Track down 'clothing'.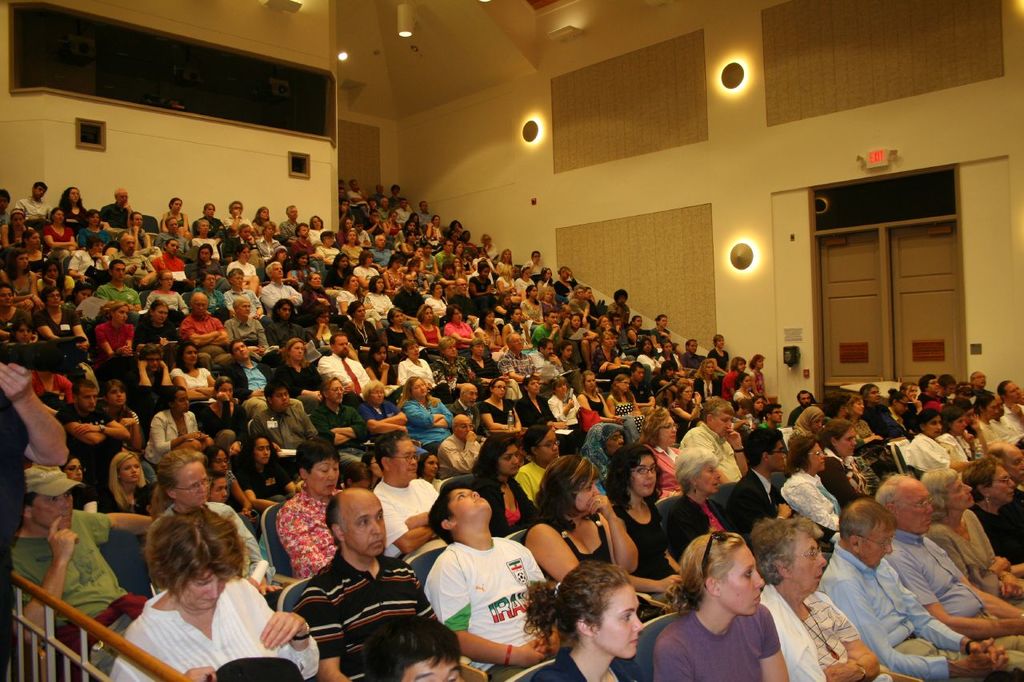
Tracked to Rect(218, 234, 252, 269).
